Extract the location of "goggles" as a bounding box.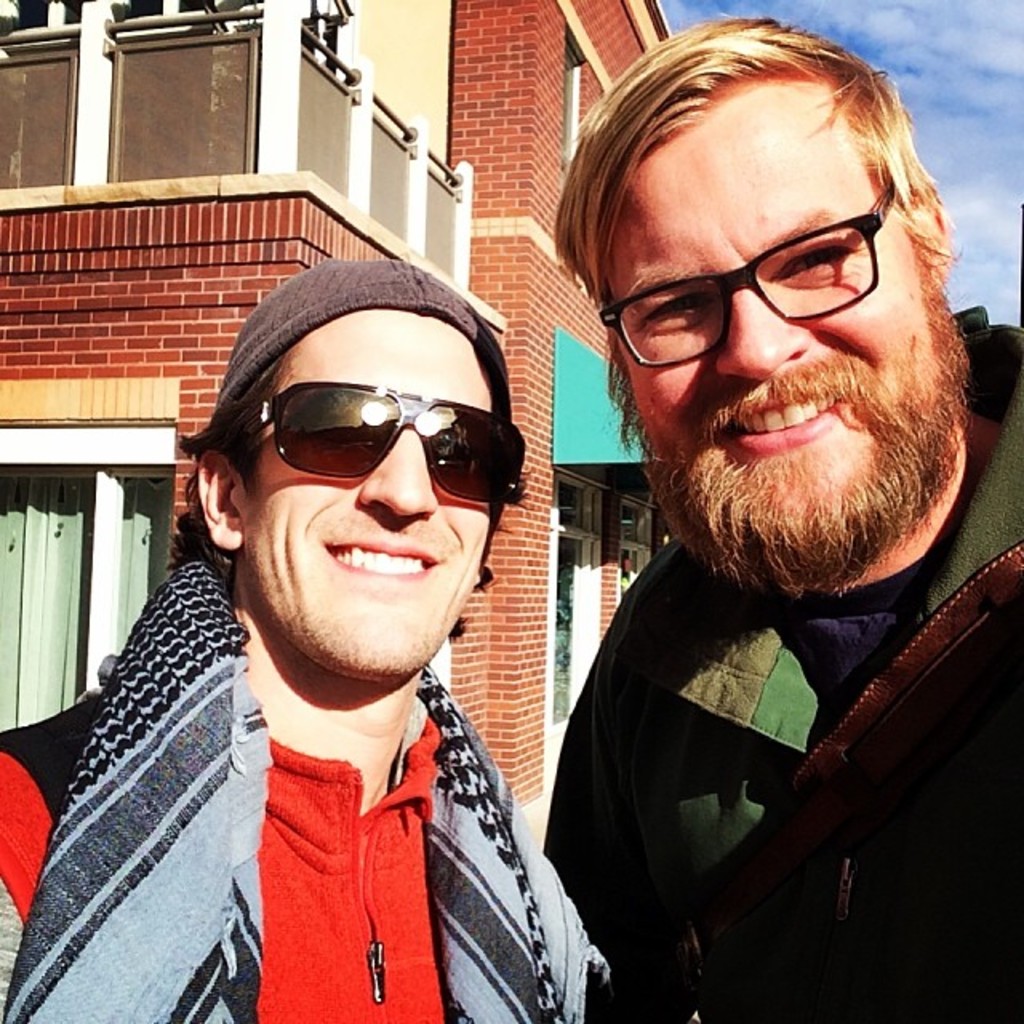
[229, 370, 525, 504].
